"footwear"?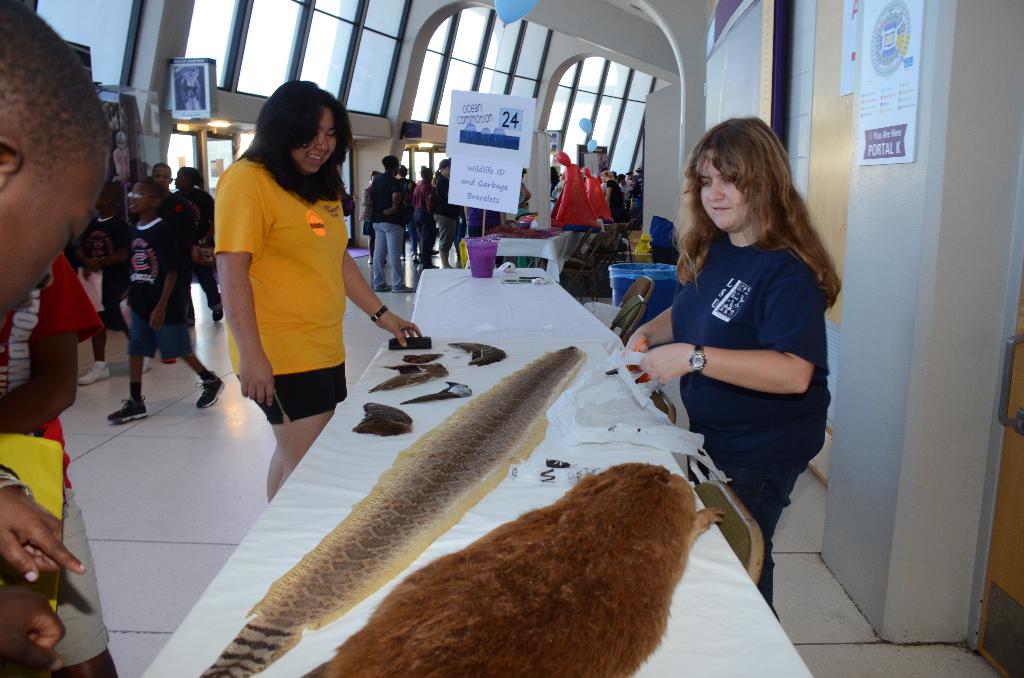
<bbox>80, 359, 106, 386</bbox>
